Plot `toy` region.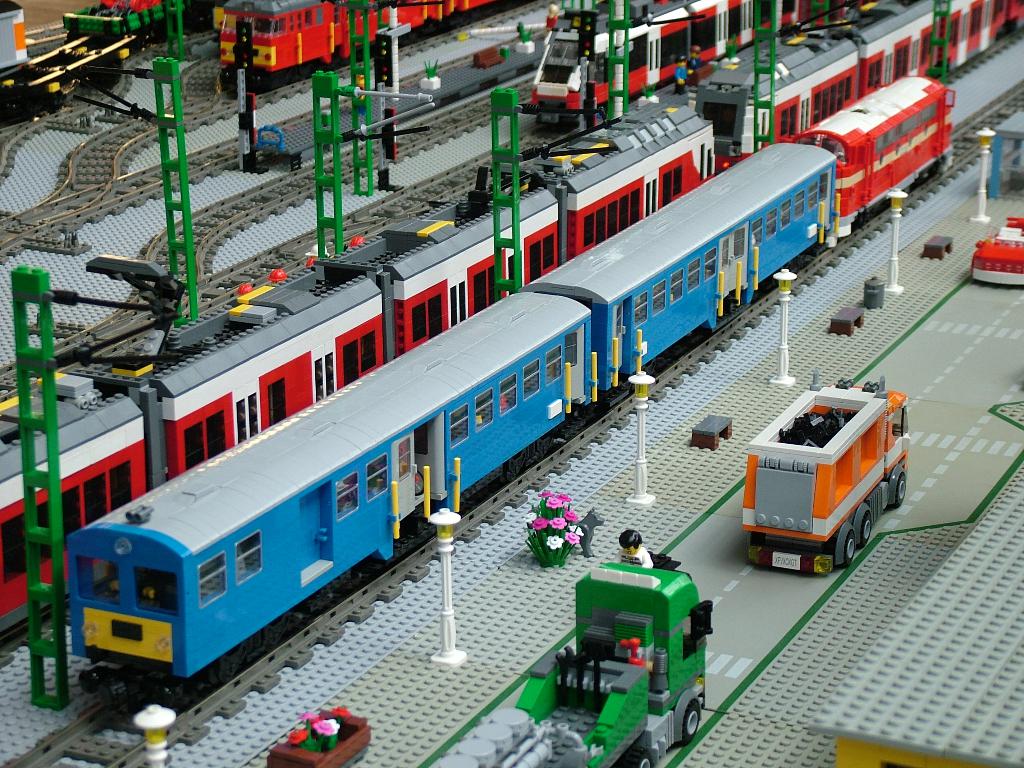
Plotted at 271:705:370:767.
